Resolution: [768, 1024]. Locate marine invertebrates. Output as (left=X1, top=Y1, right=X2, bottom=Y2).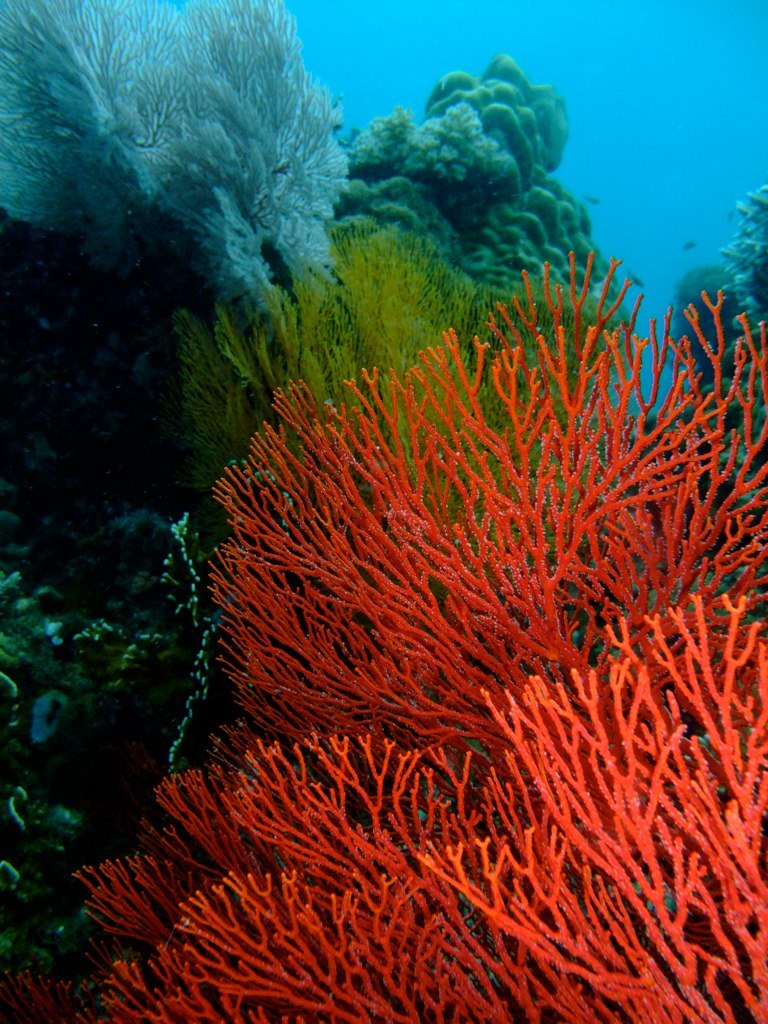
(left=0, top=0, right=393, bottom=327).
